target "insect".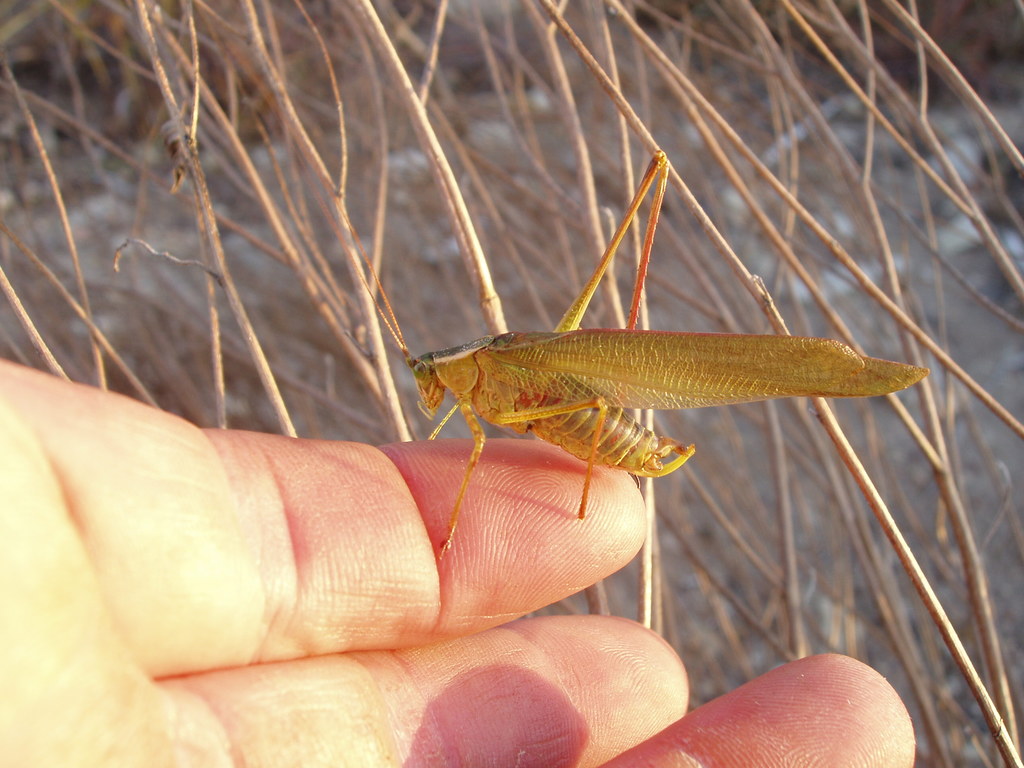
Target region: <region>318, 150, 939, 562</region>.
